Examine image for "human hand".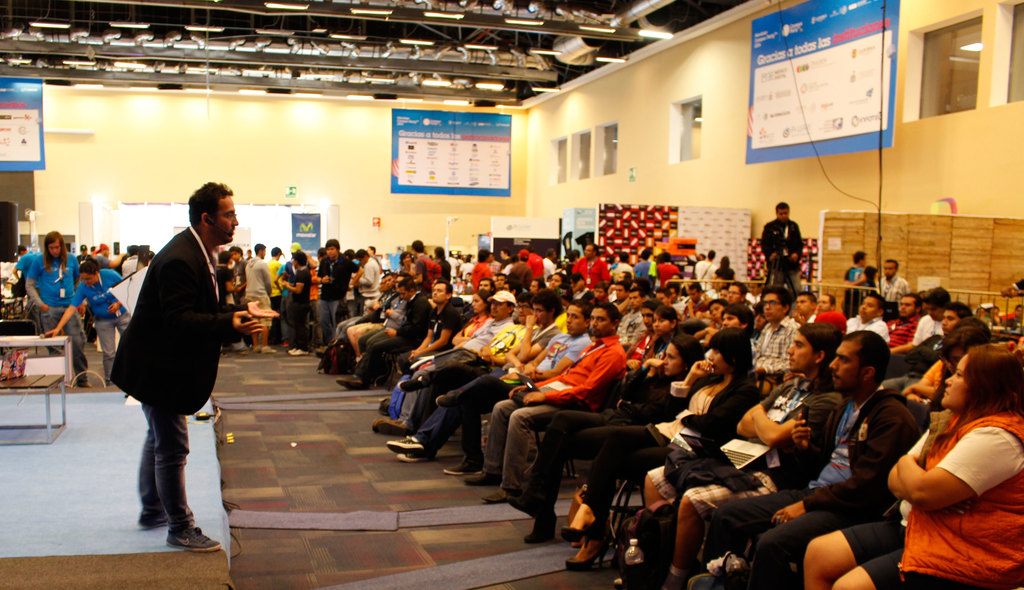
Examination result: (248,300,278,318).
